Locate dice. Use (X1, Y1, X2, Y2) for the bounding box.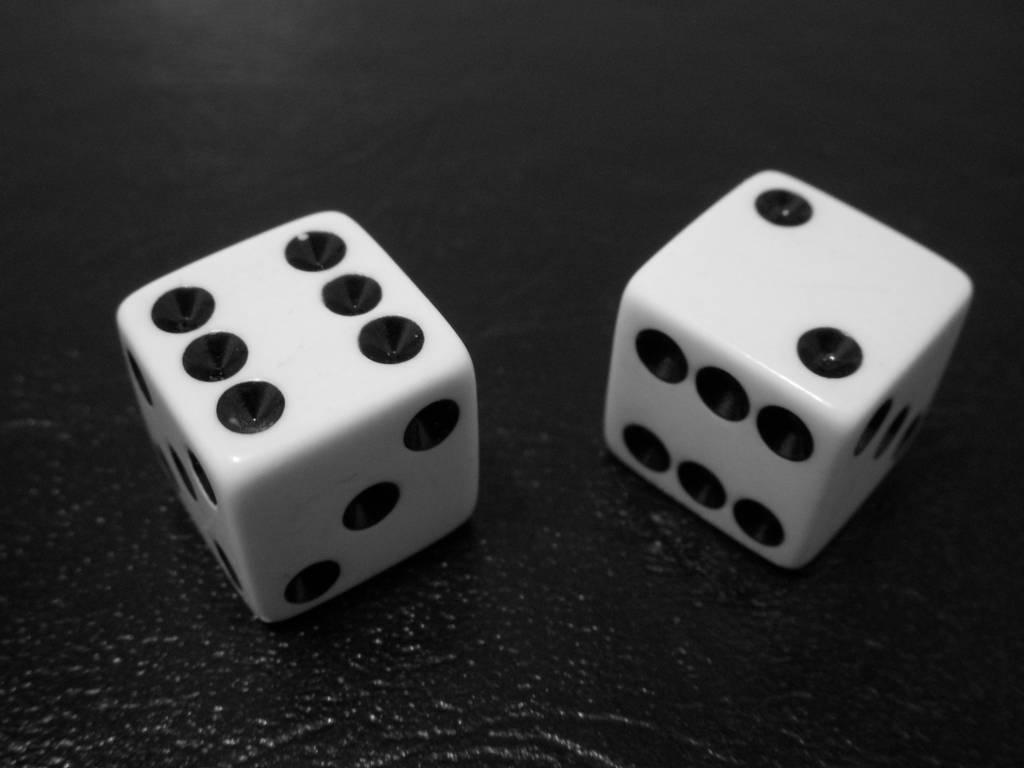
(606, 169, 977, 567).
